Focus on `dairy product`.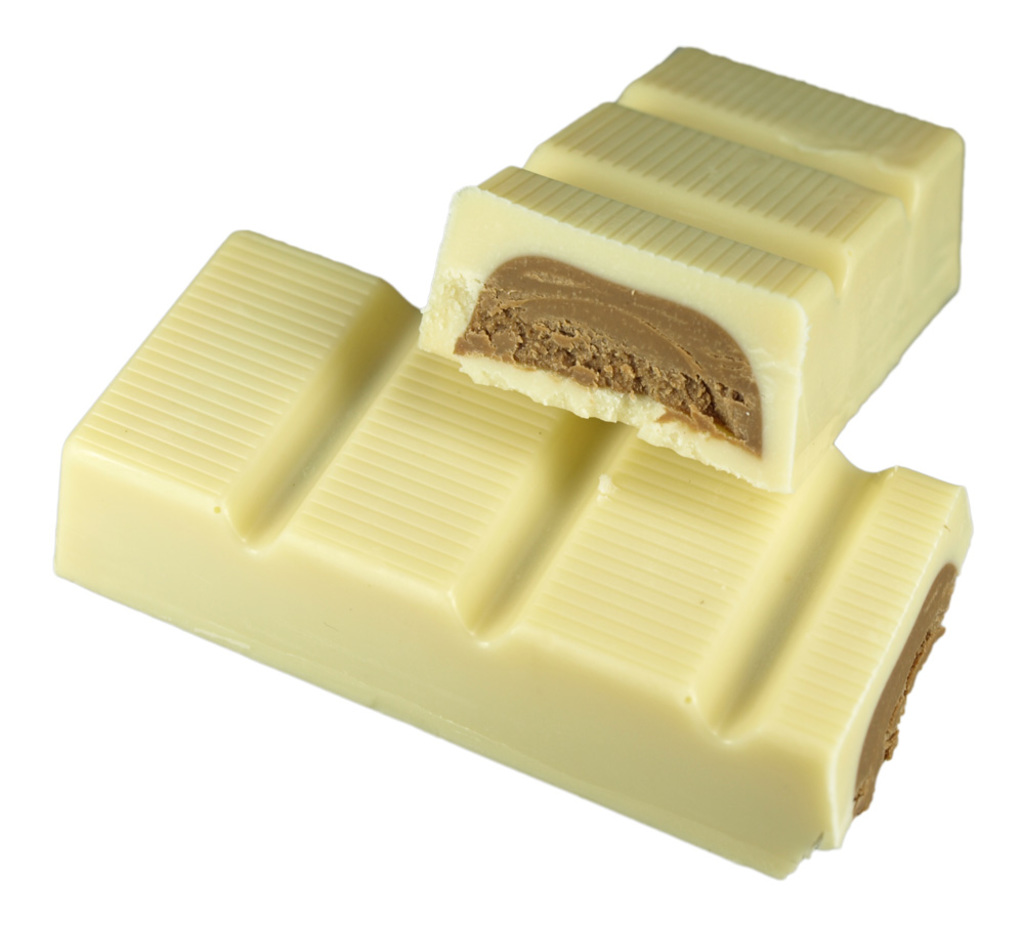
Focused at [431, 56, 986, 509].
